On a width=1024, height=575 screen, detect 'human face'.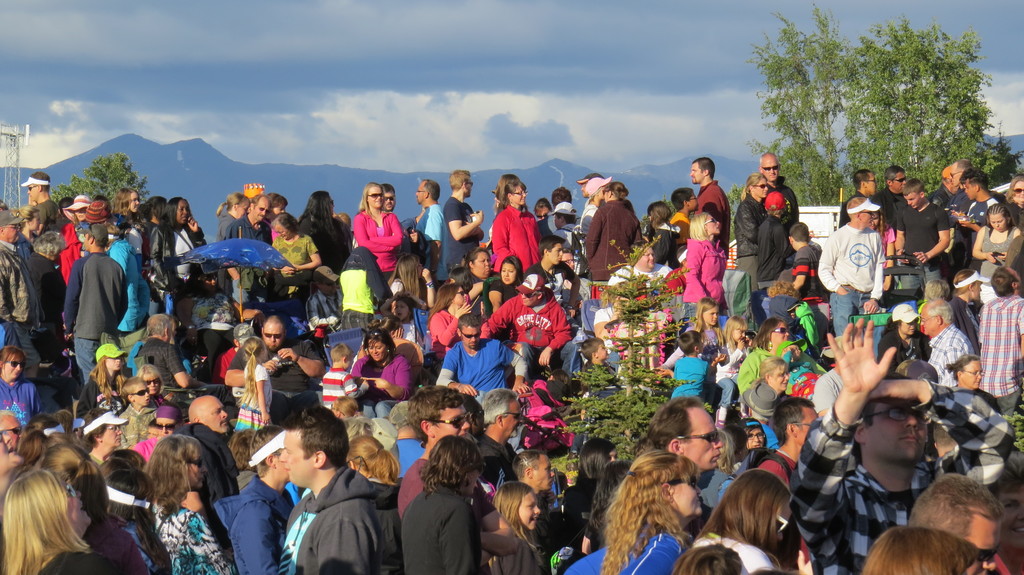
260 322 285 350.
